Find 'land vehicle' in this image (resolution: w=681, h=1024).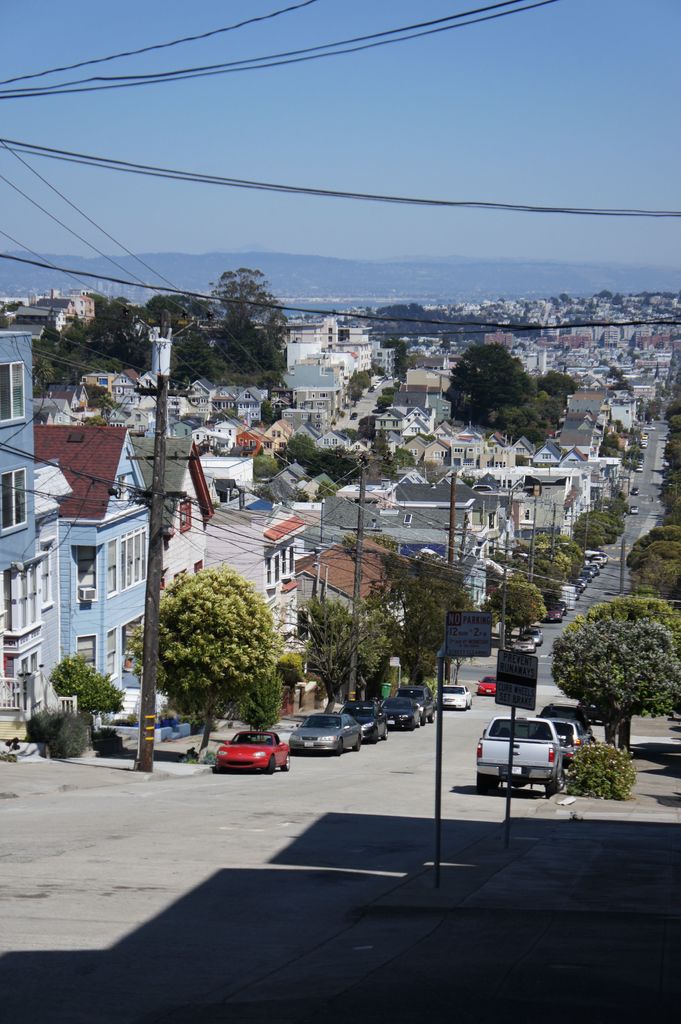
593:564:598:570.
